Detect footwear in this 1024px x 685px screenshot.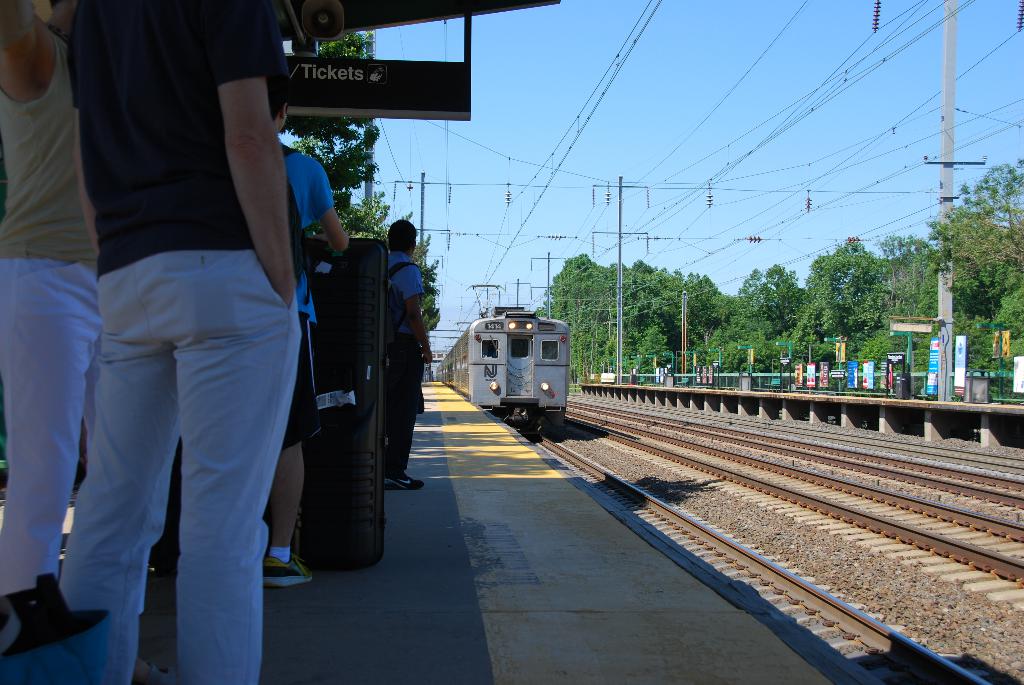
Detection: region(260, 555, 312, 587).
